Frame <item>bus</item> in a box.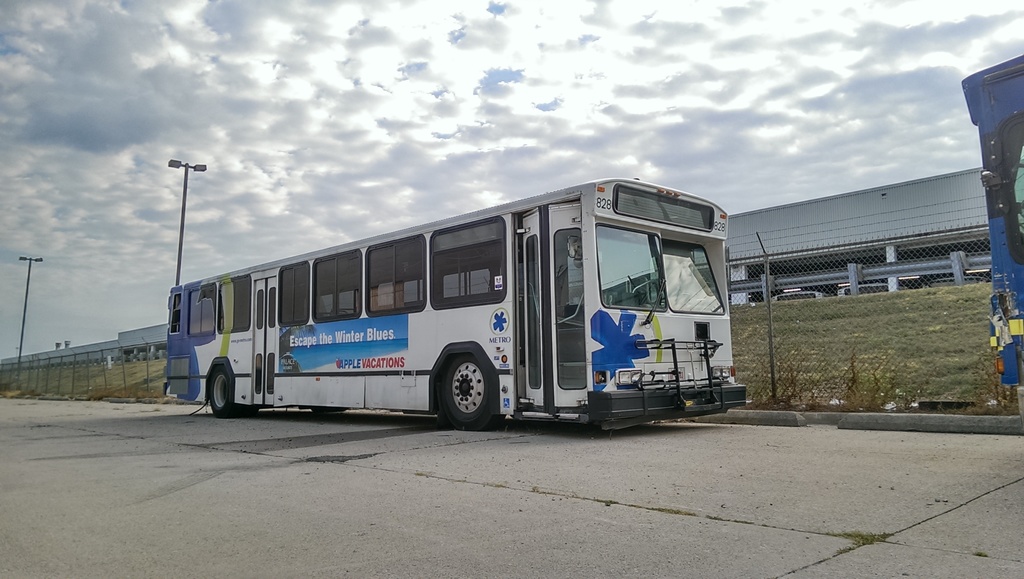
x1=957 y1=51 x2=1023 y2=387.
